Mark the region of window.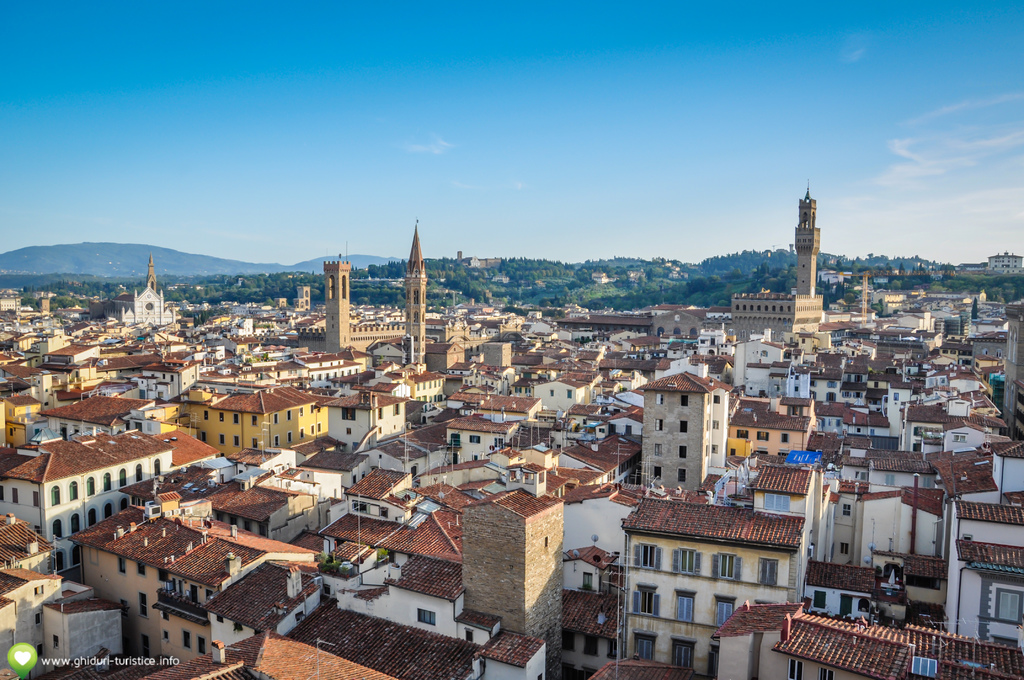
Region: (left=665, top=551, right=701, bottom=574).
